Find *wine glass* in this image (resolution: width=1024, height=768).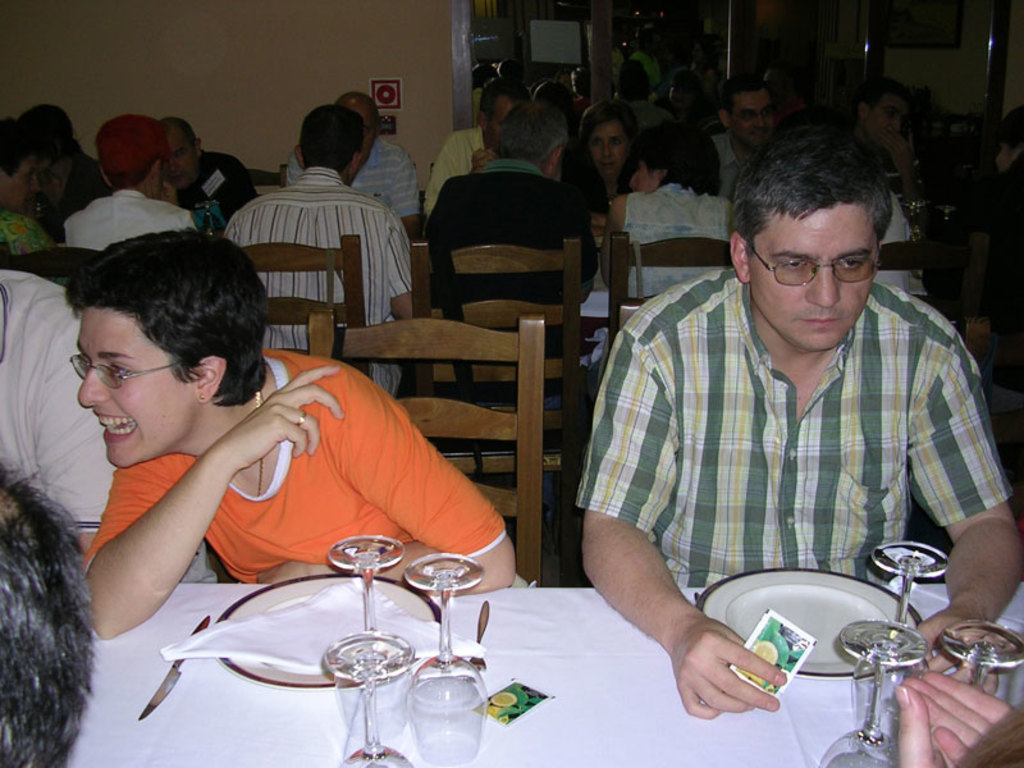
Rect(938, 617, 1023, 690).
